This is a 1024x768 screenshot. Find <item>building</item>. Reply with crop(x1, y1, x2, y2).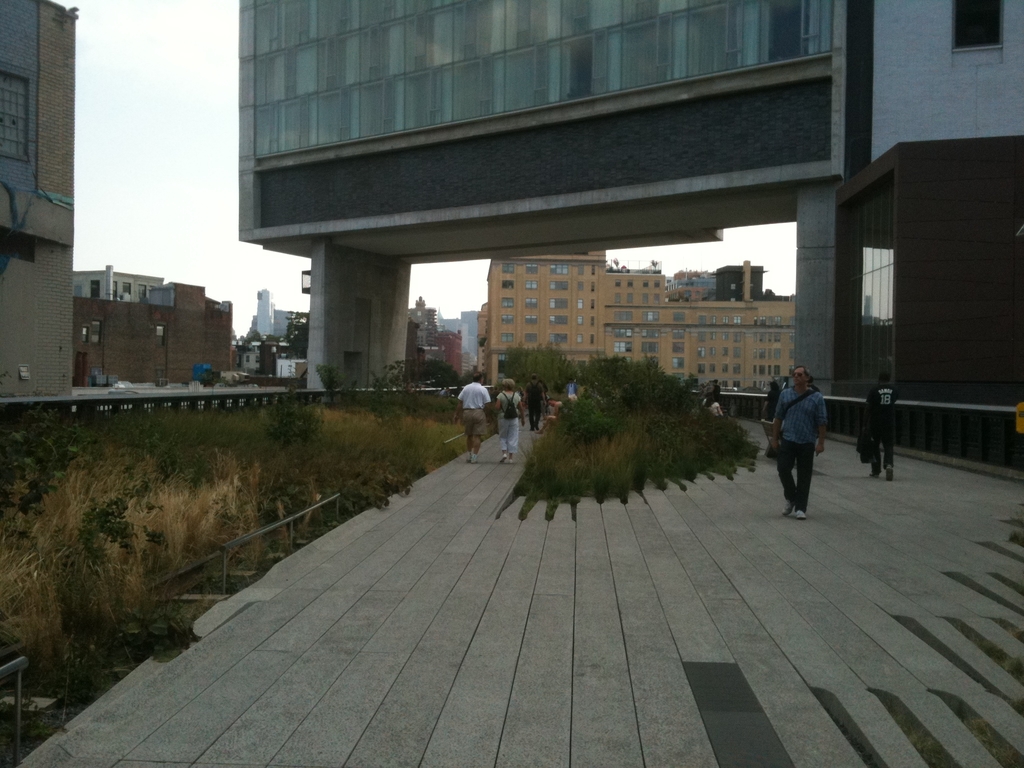
crop(239, 0, 1023, 408).
